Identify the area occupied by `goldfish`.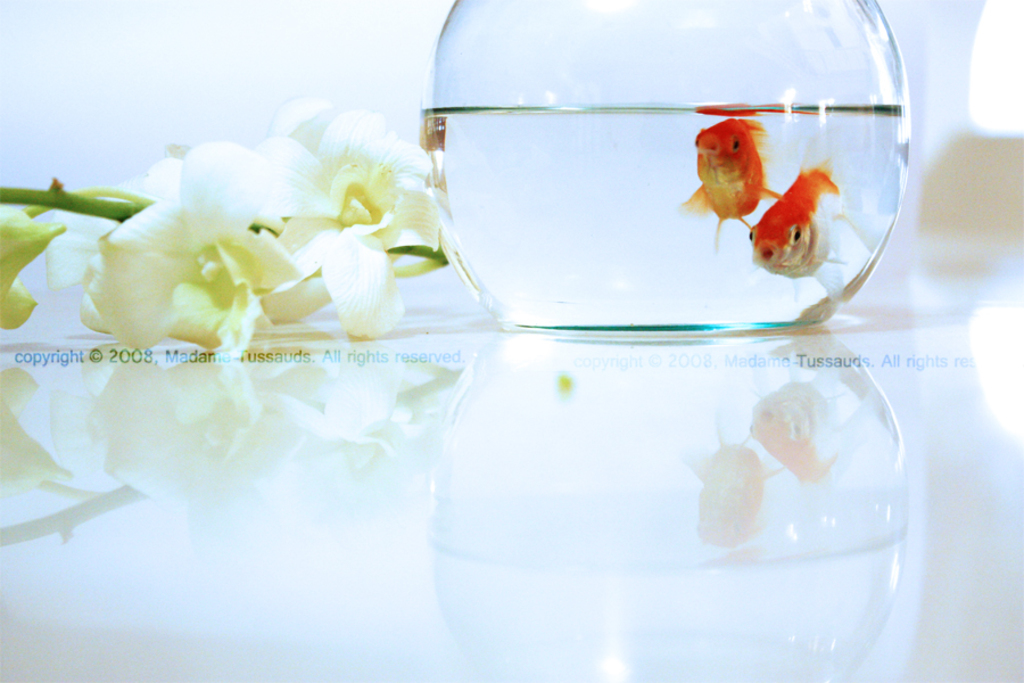
Area: (752, 153, 847, 302).
